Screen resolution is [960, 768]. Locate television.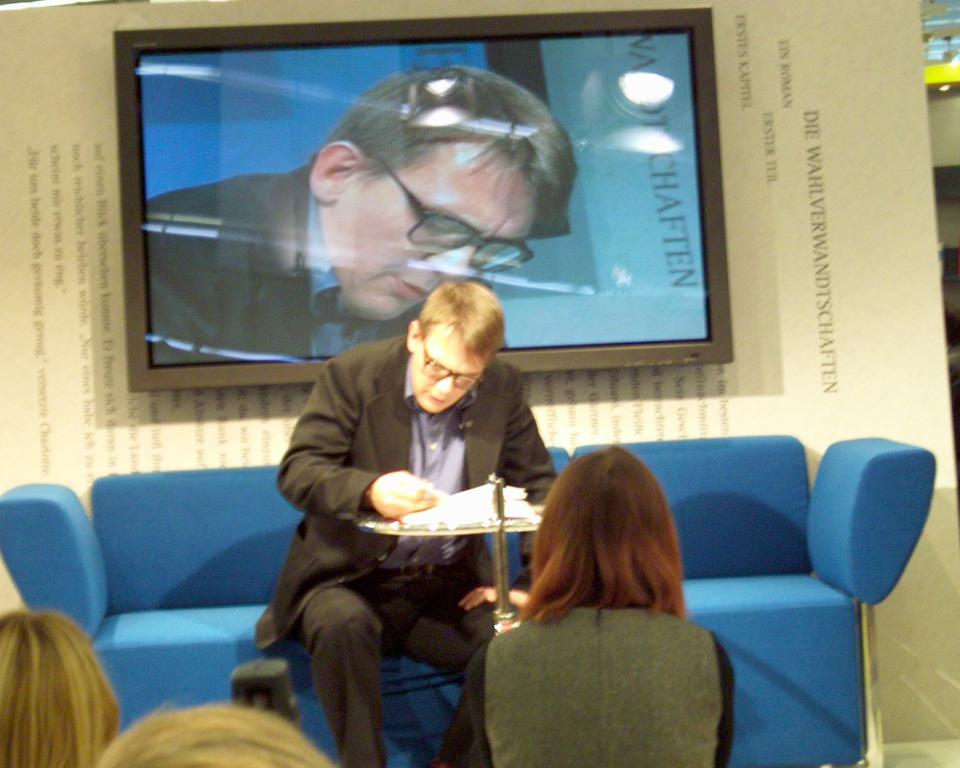
left=116, top=2, right=734, bottom=391.
